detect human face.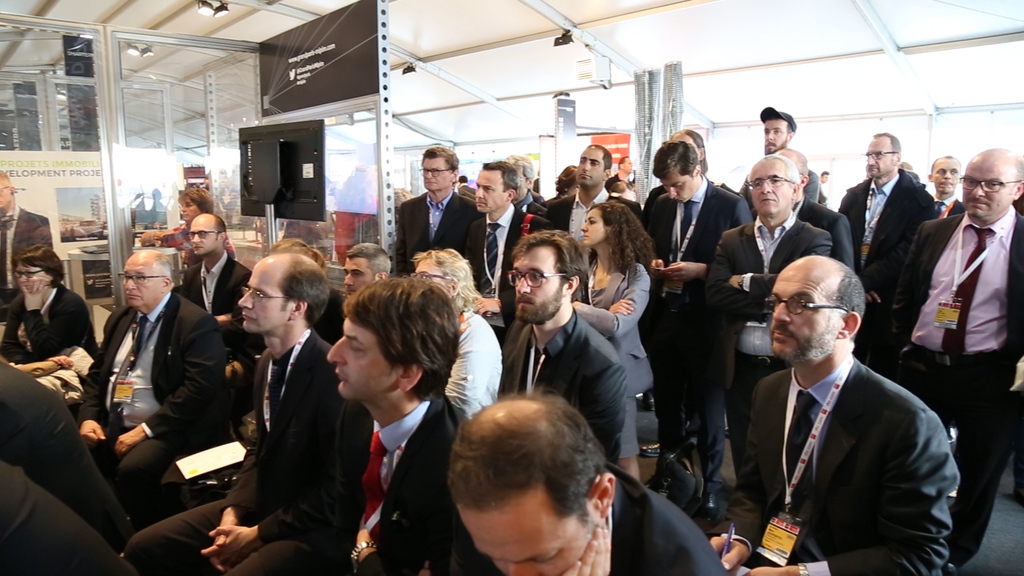
Detected at (x1=326, y1=317, x2=403, y2=394).
